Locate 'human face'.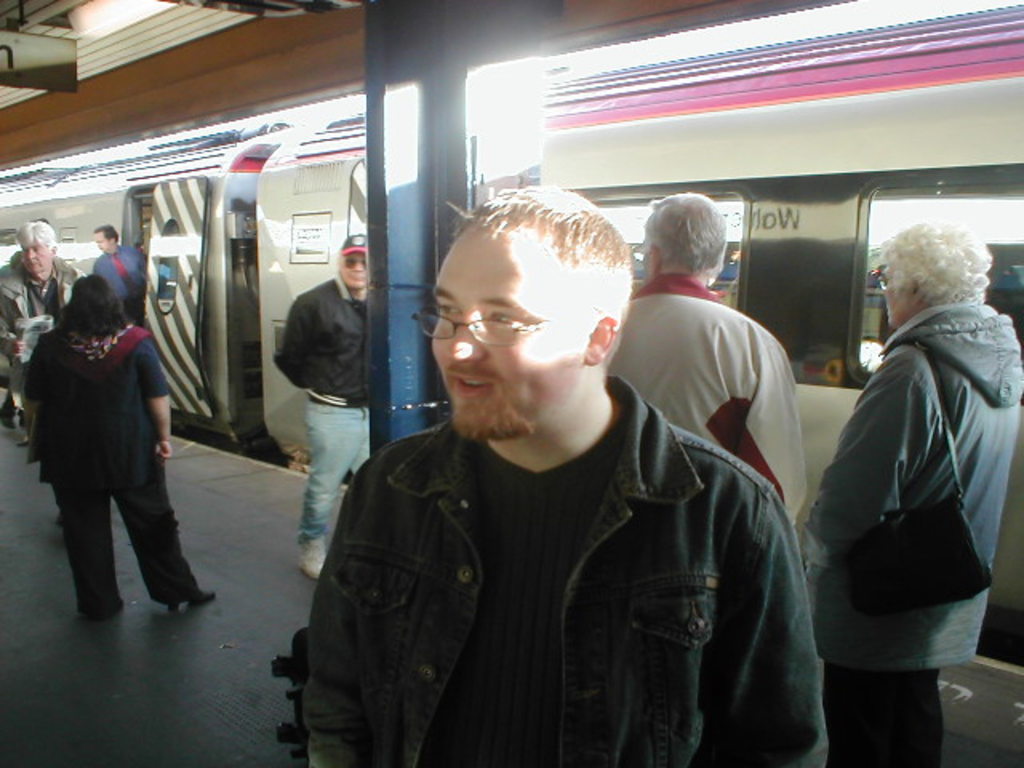
Bounding box: {"x1": 93, "y1": 234, "x2": 112, "y2": 251}.
